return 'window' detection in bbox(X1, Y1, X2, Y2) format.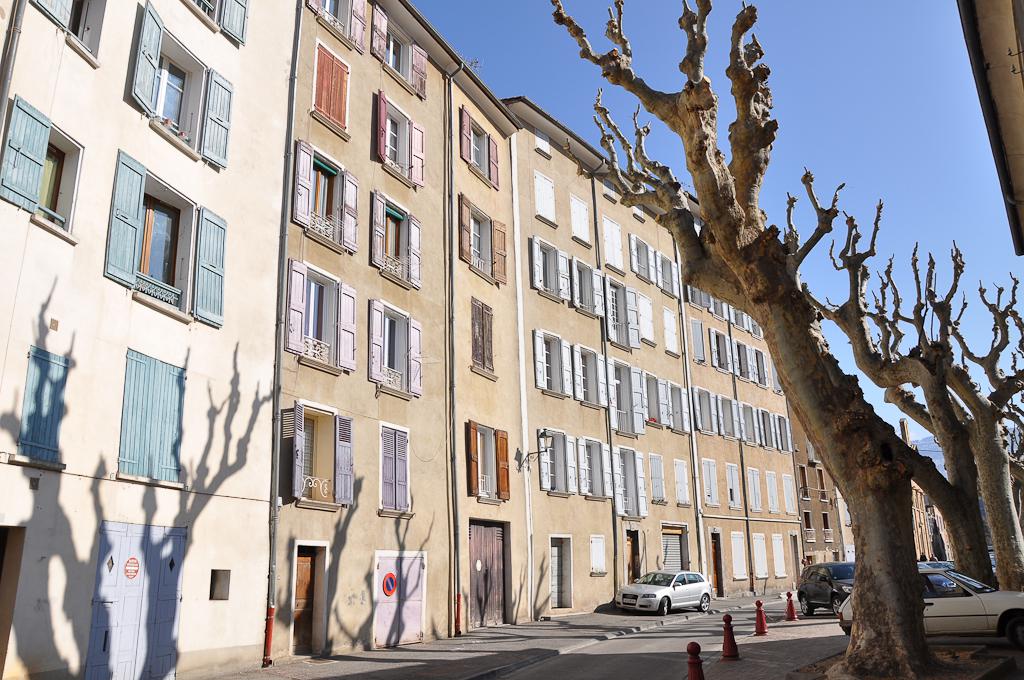
bbox(603, 209, 627, 268).
